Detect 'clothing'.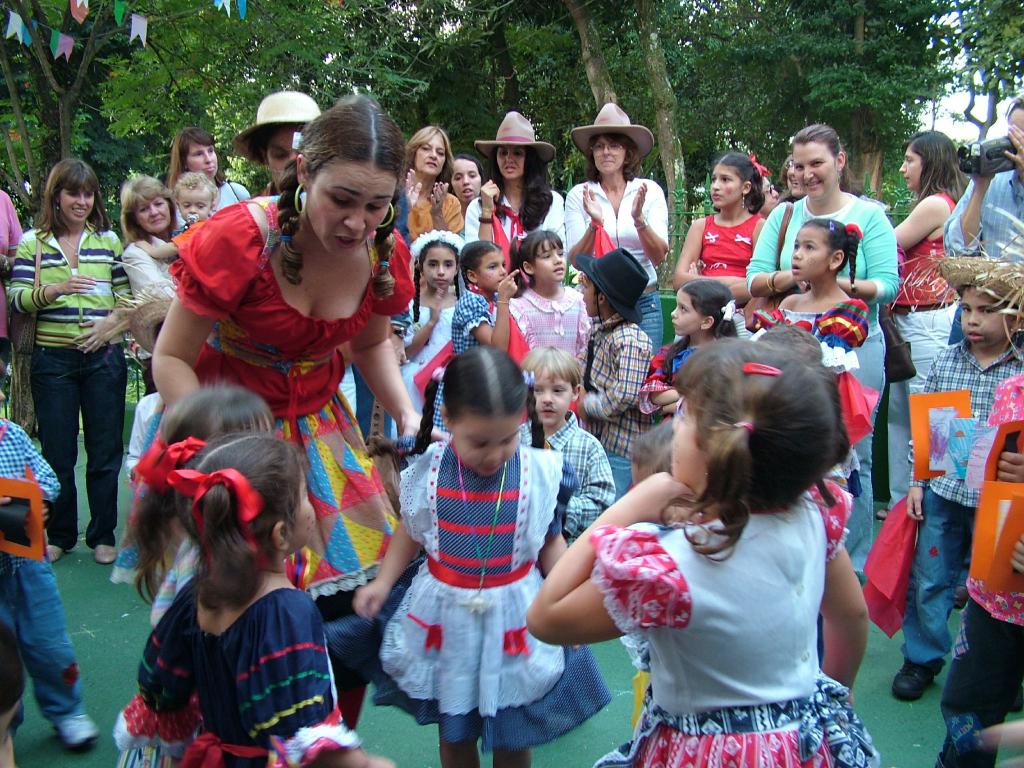
Detected at (left=146, top=545, right=338, bottom=749).
